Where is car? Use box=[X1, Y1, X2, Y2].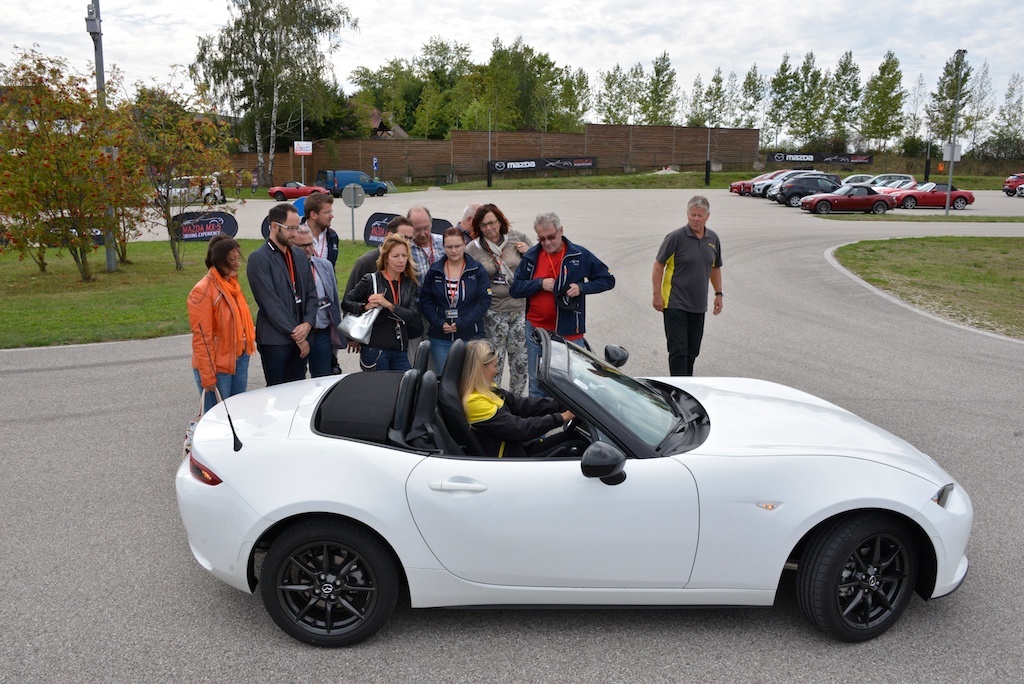
box=[176, 308, 969, 643].
